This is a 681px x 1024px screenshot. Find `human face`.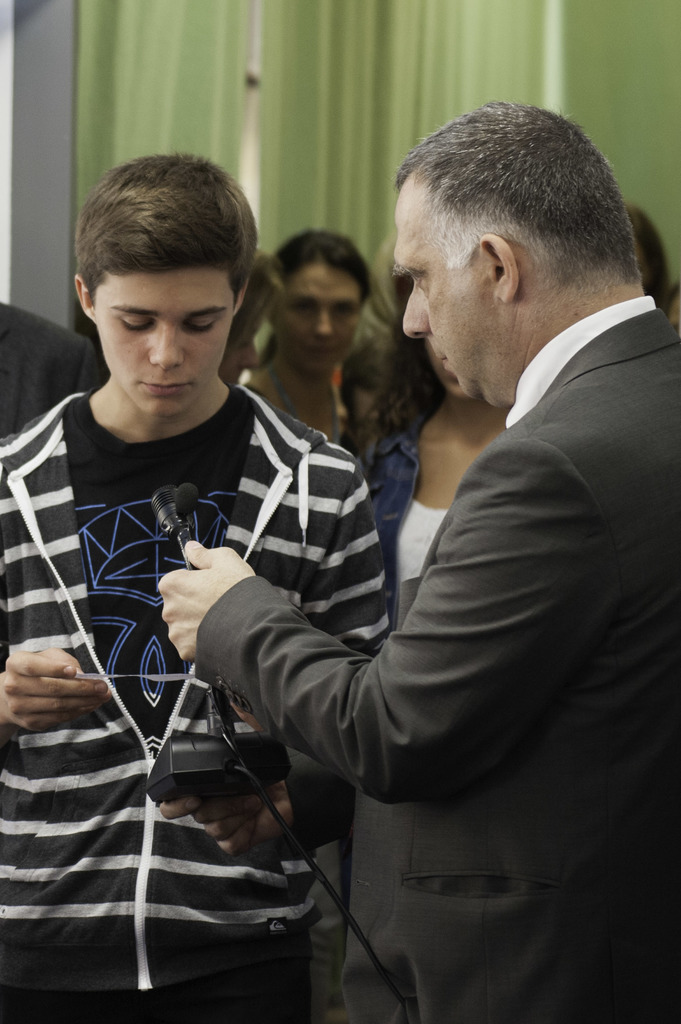
Bounding box: bbox=(221, 316, 261, 389).
